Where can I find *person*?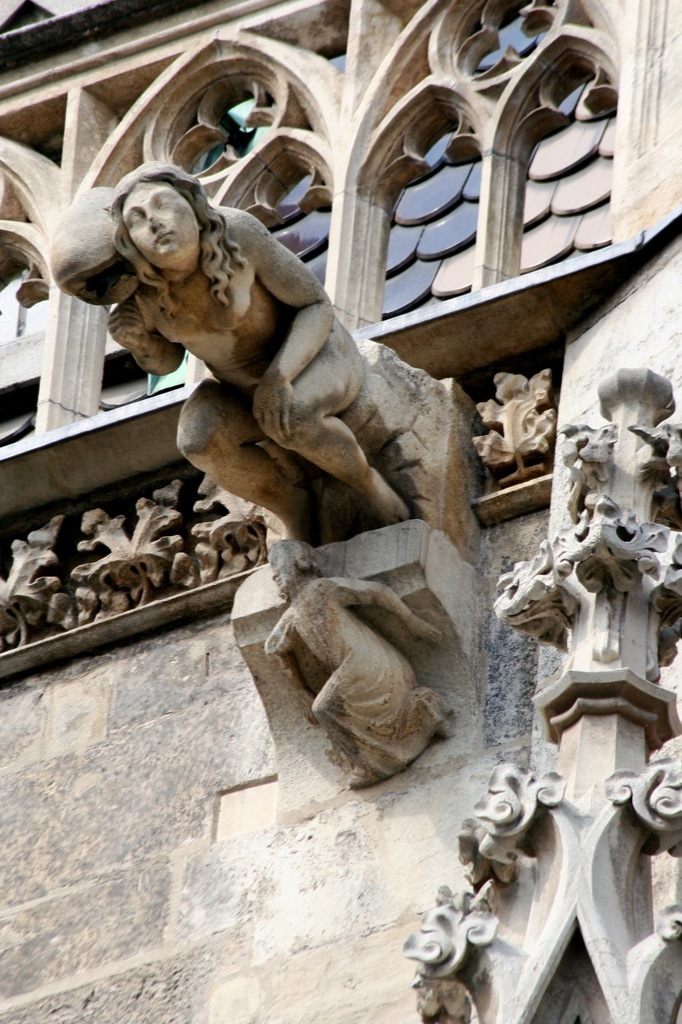
You can find it at l=104, t=159, r=418, b=539.
